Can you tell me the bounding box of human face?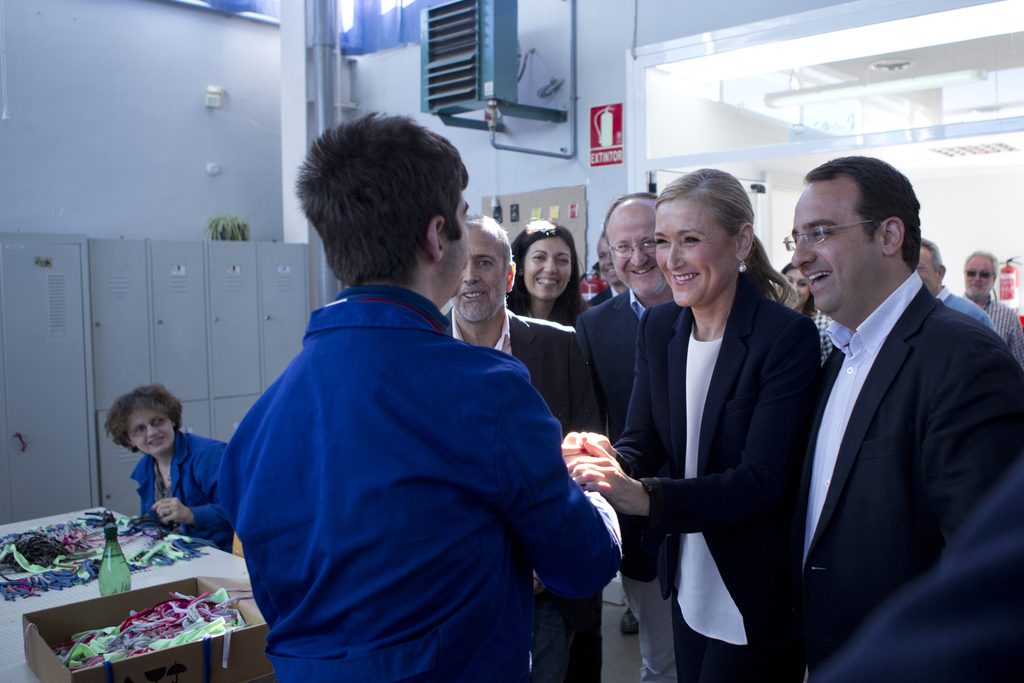
<bbox>965, 259, 997, 295</bbox>.
